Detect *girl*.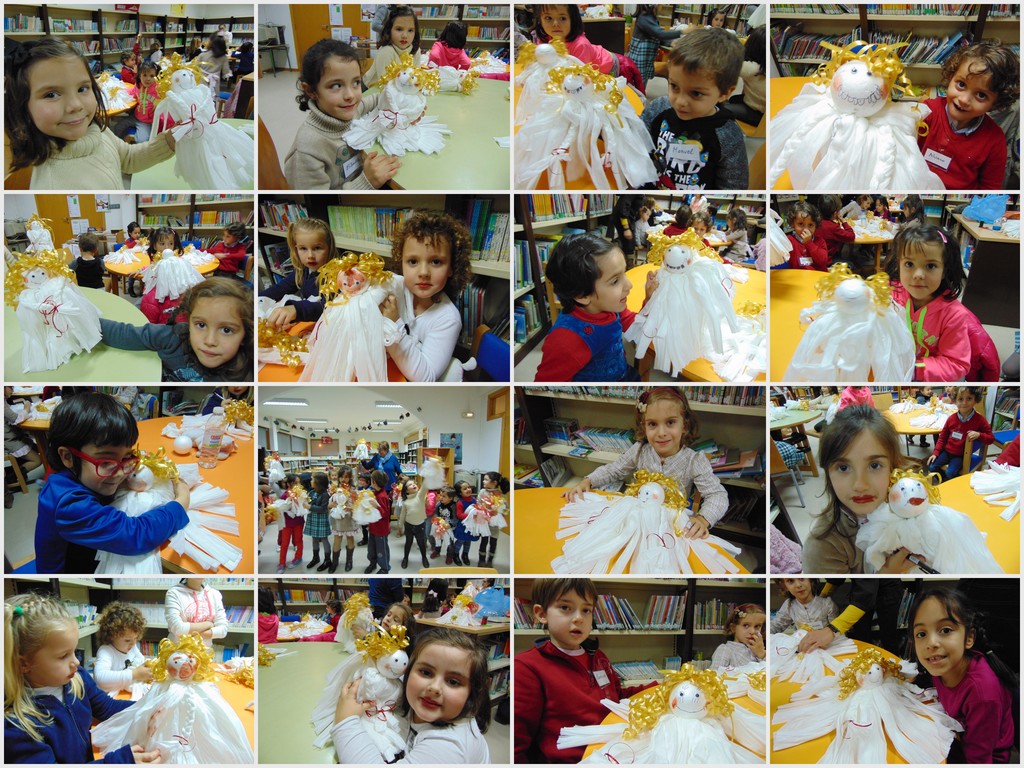
Detected at pyautogui.locateOnScreen(929, 390, 995, 484).
